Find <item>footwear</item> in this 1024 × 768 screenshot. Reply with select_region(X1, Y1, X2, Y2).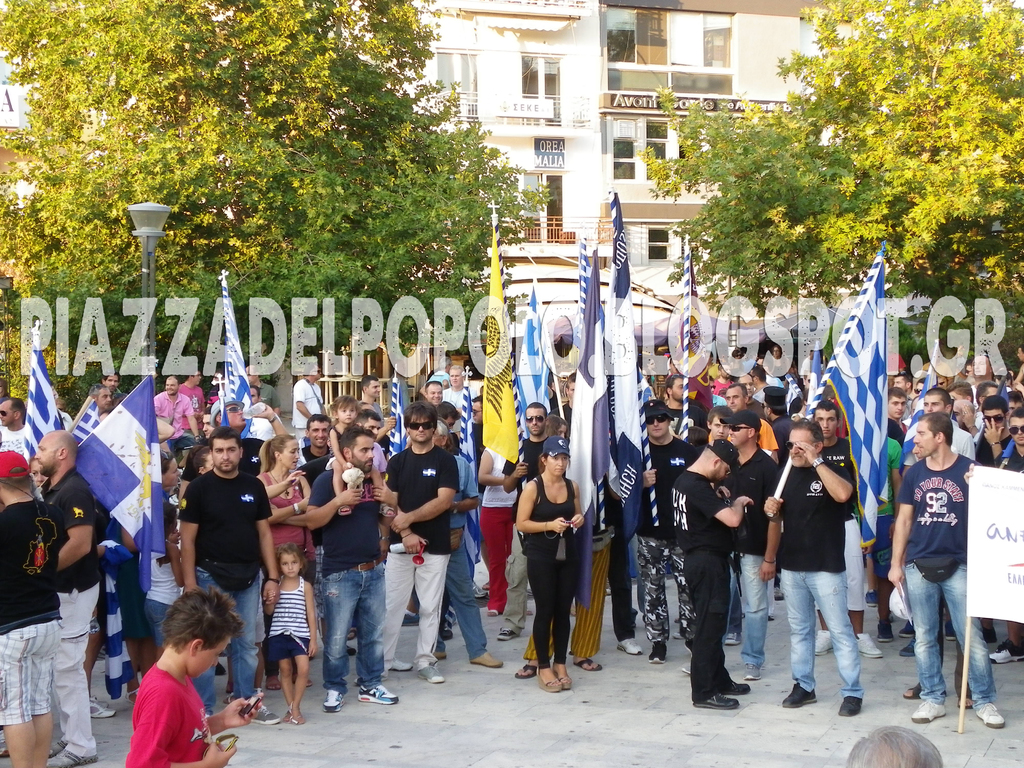
select_region(347, 643, 357, 656).
